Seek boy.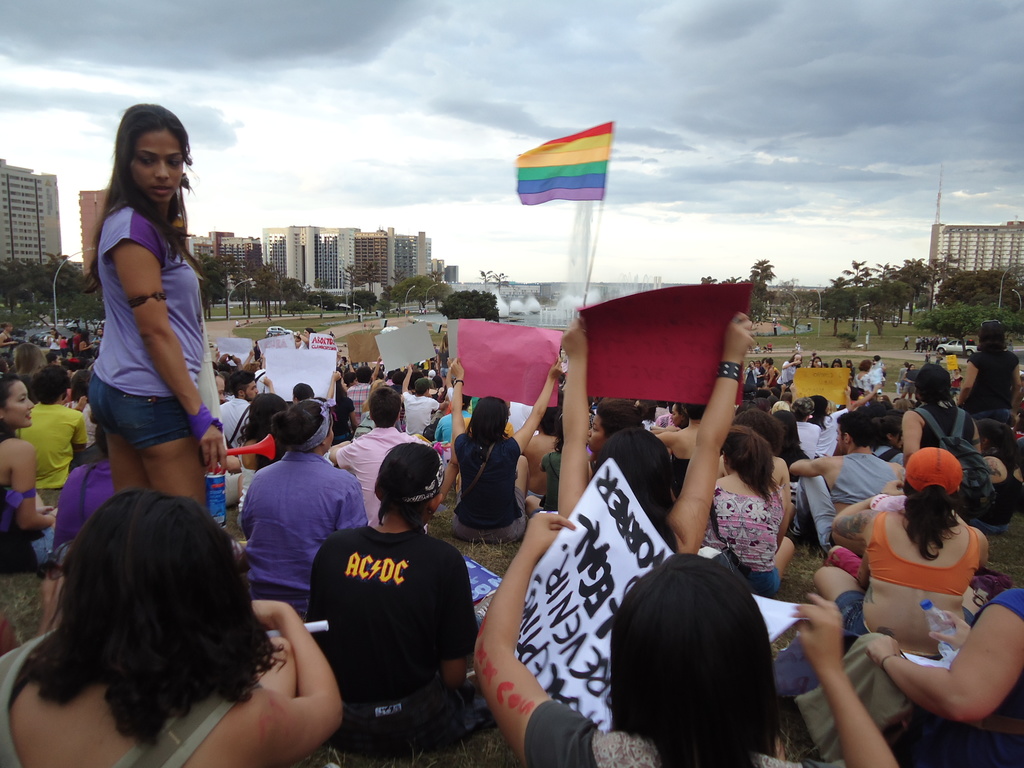
region(218, 369, 264, 455).
